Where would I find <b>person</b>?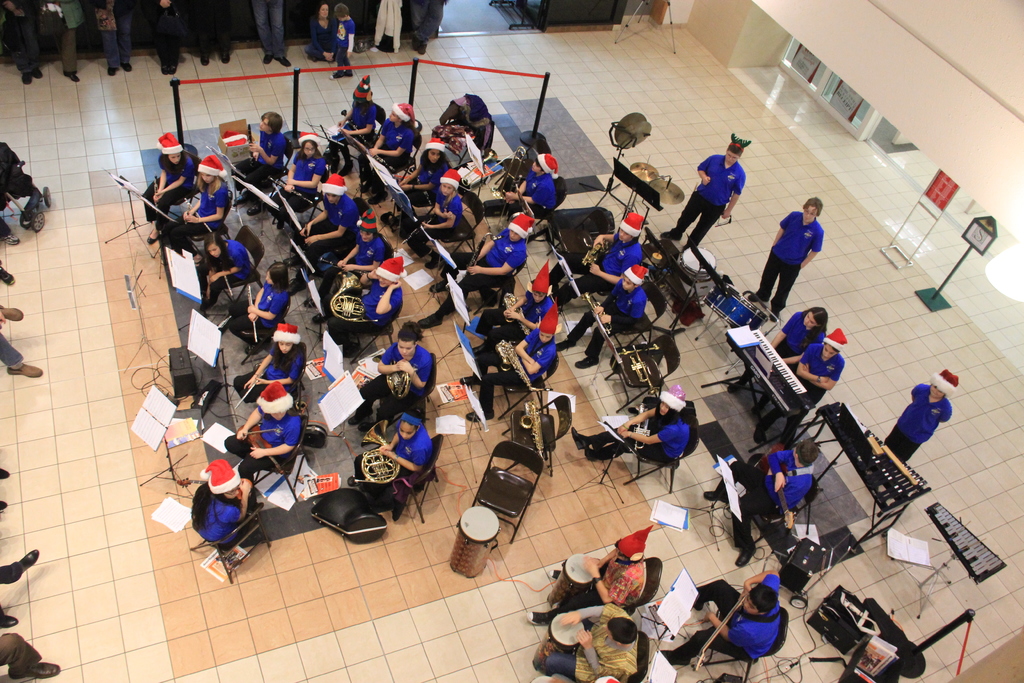
At (661,563,787,670).
